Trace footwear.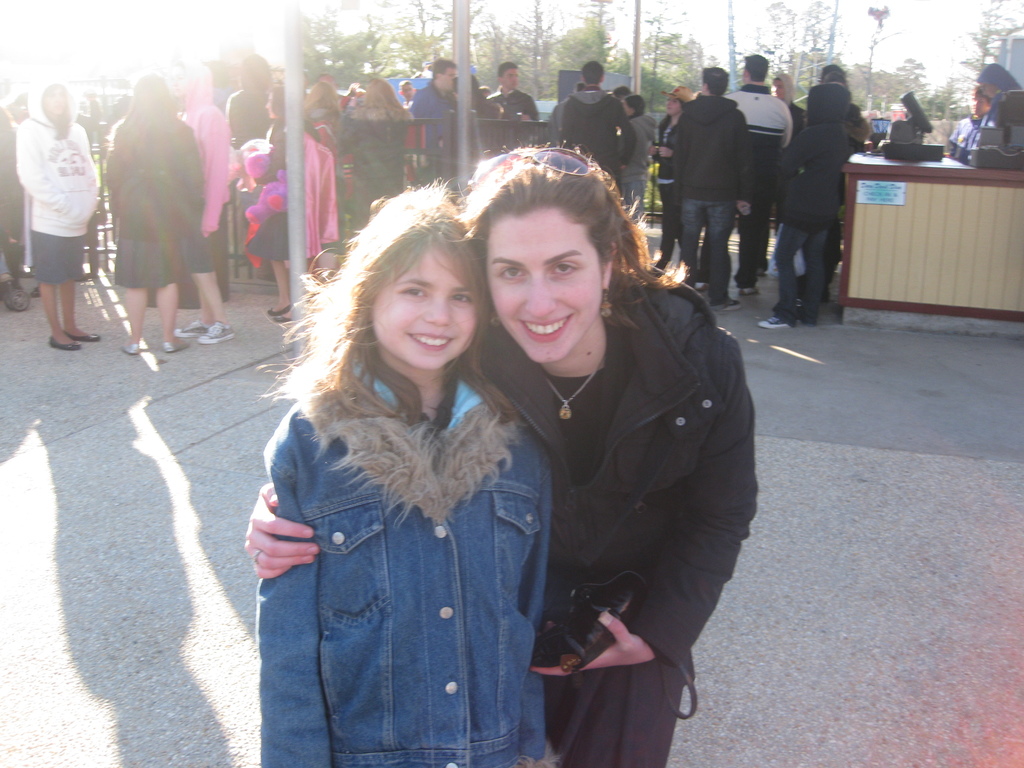
Traced to <box>759,314,792,331</box>.
